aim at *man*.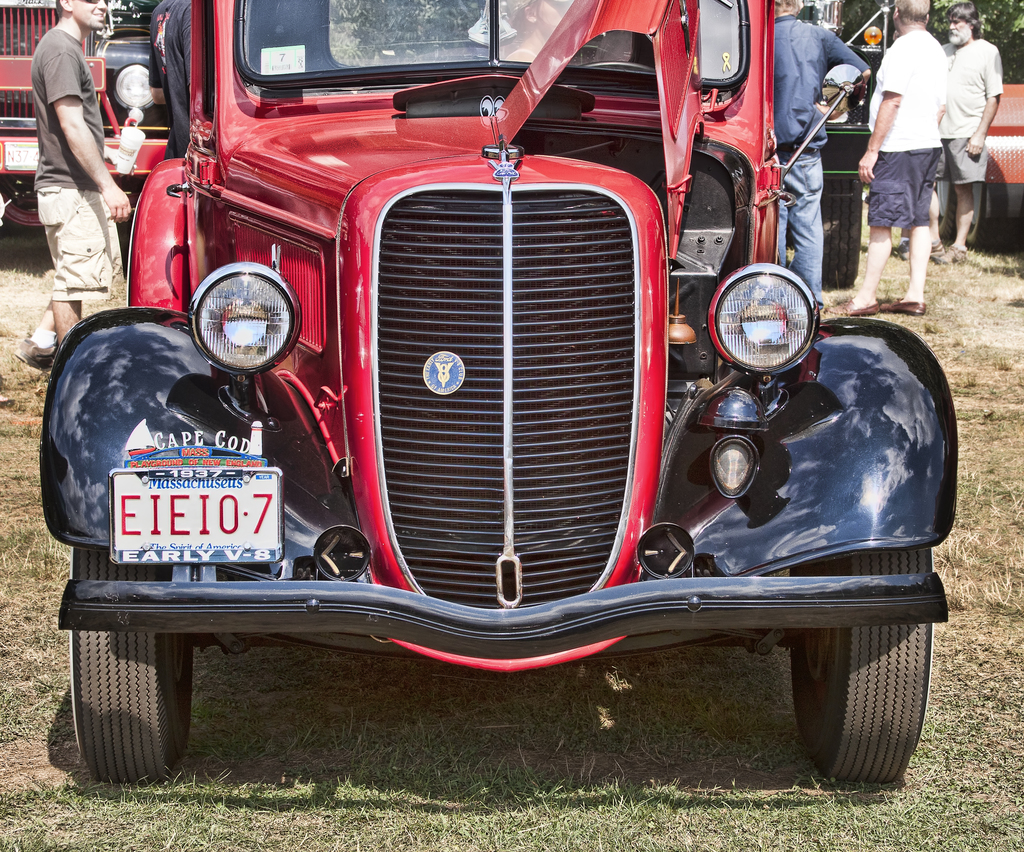
Aimed at <box>833,0,953,315</box>.
